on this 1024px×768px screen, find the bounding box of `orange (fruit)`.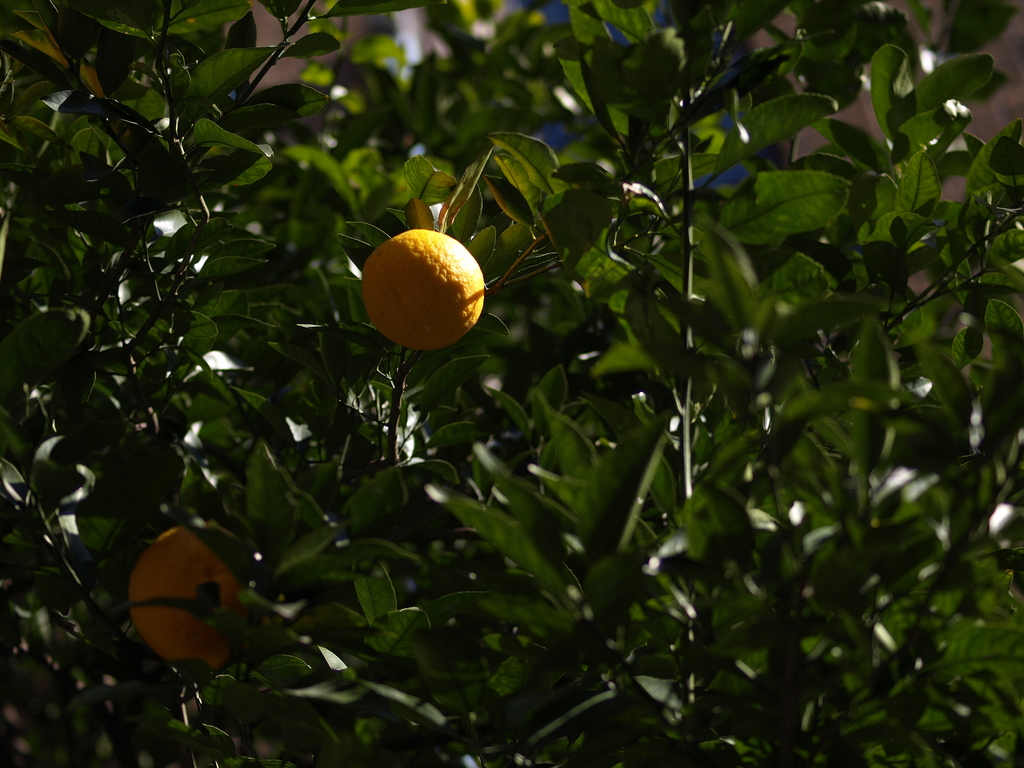
Bounding box: left=124, top=522, right=254, bottom=667.
